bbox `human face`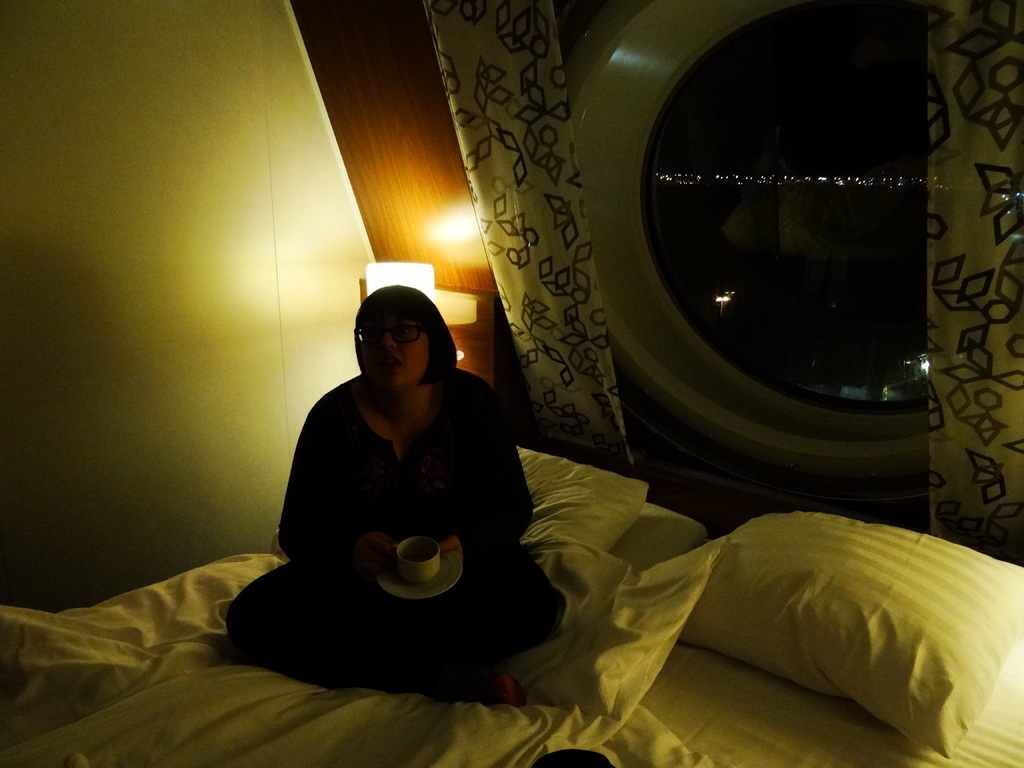
[left=360, top=316, right=430, bottom=388]
